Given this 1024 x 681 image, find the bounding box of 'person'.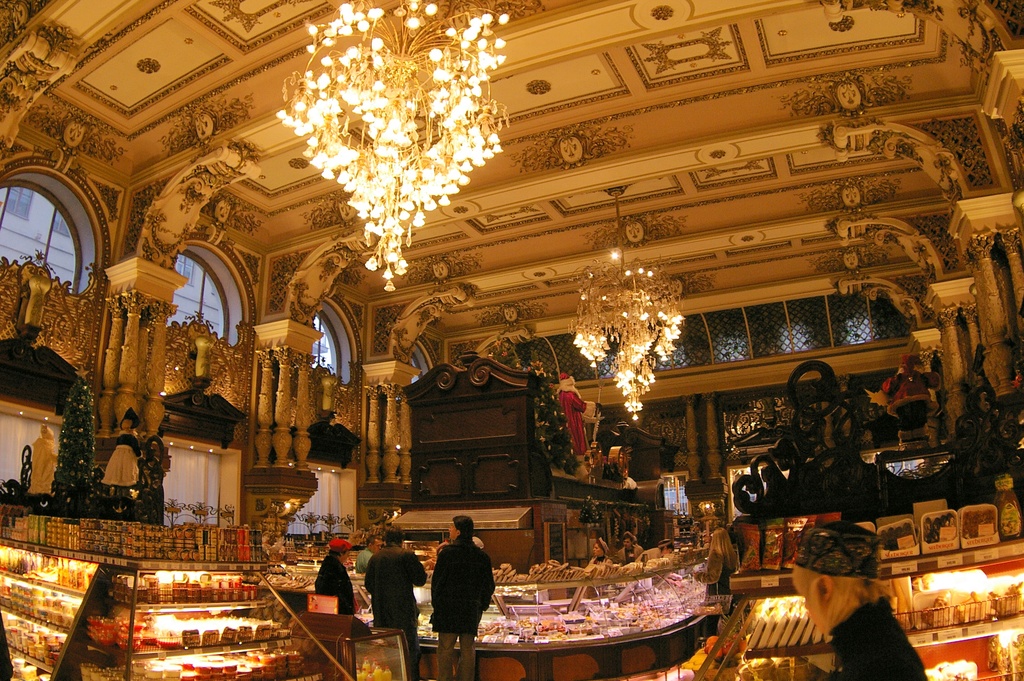
BBox(311, 537, 369, 617).
